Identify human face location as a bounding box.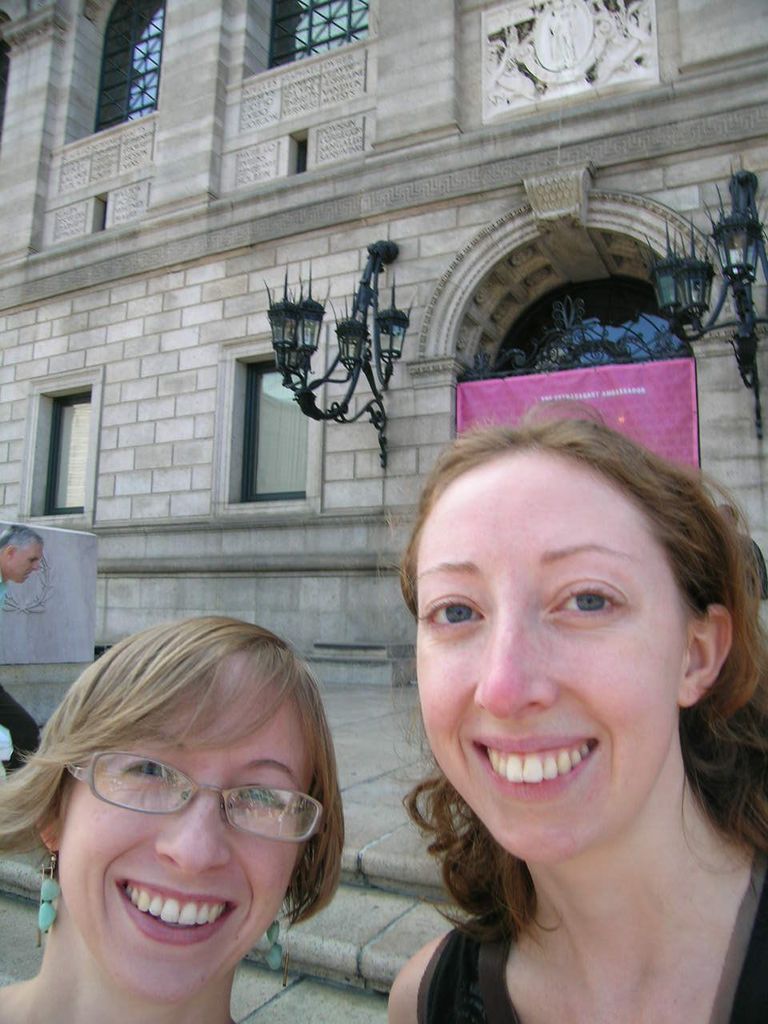
box=[63, 654, 312, 1010].
